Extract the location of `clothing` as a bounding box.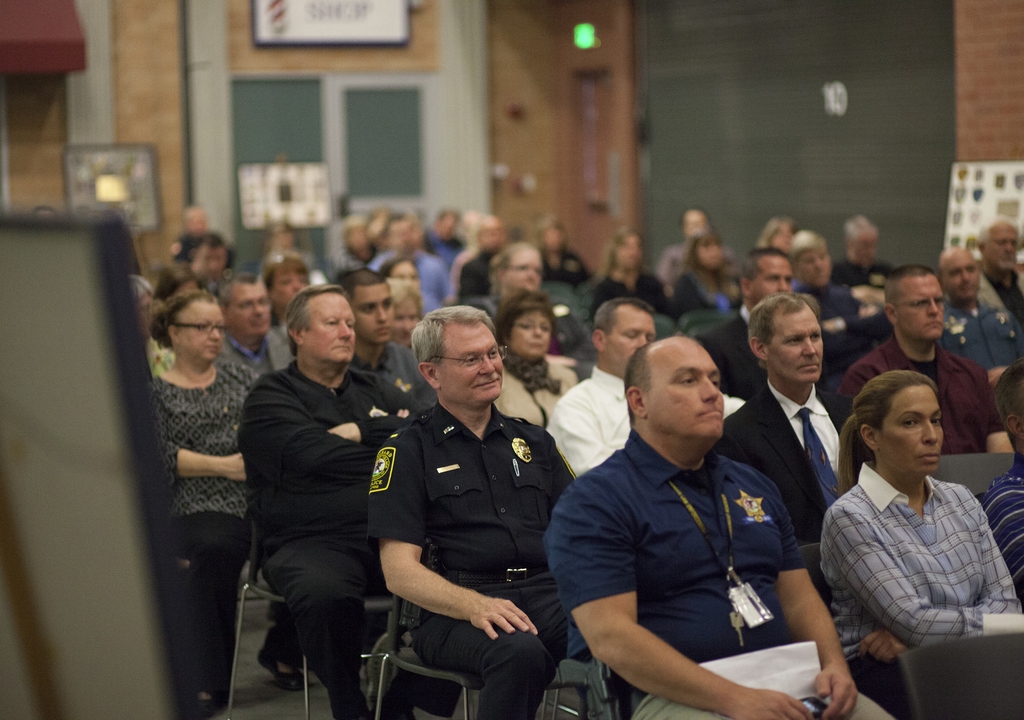
[719, 380, 847, 537].
